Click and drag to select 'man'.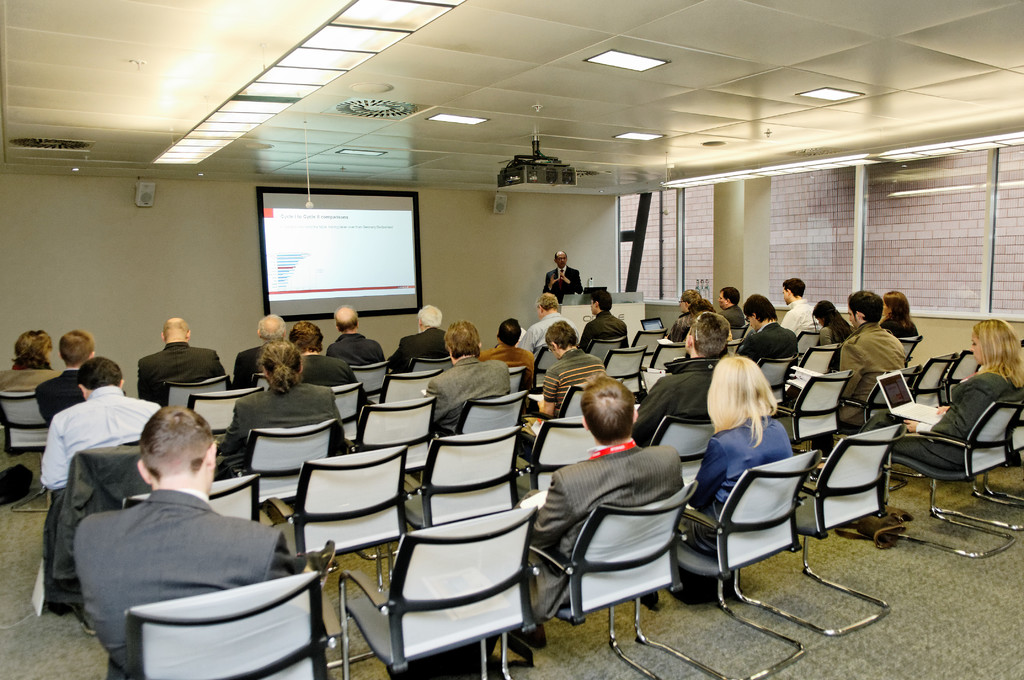
Selection: 728, 292, 796, 362.
